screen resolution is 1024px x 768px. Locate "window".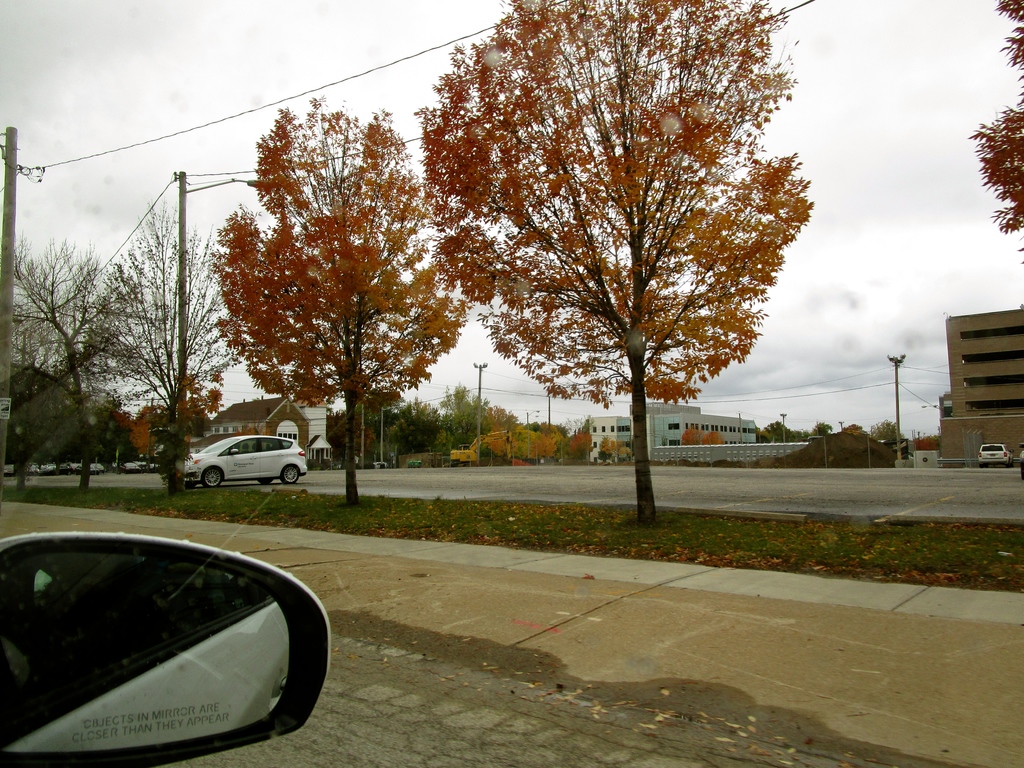
Rect(592, 424, 597, 433).
